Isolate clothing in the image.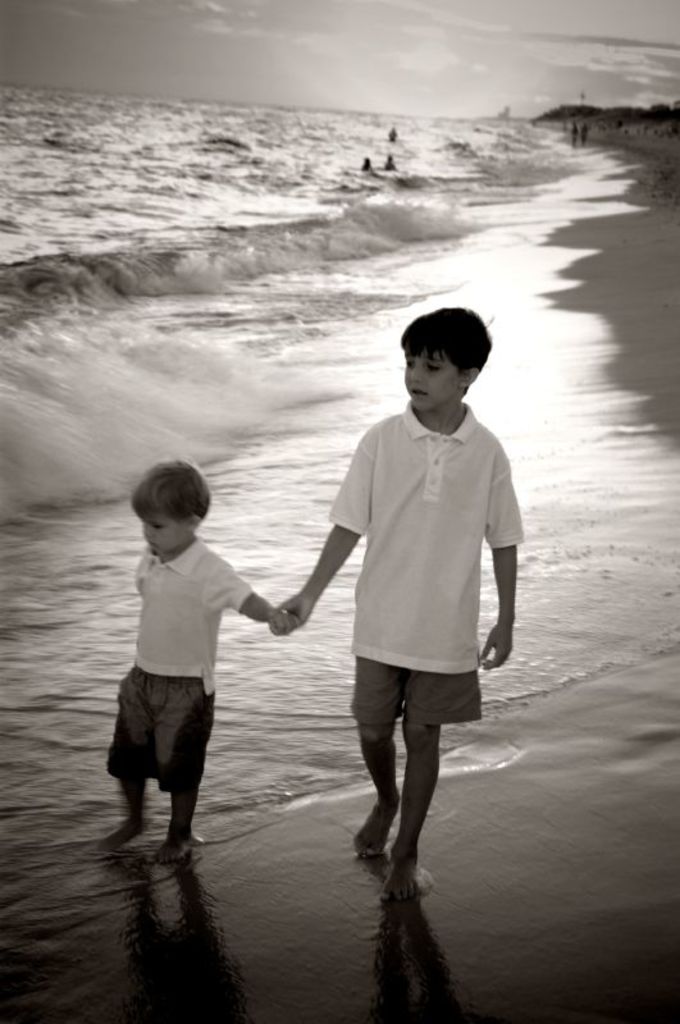
Isolated region: (left=330, top=416, right=528, bottom=732).
